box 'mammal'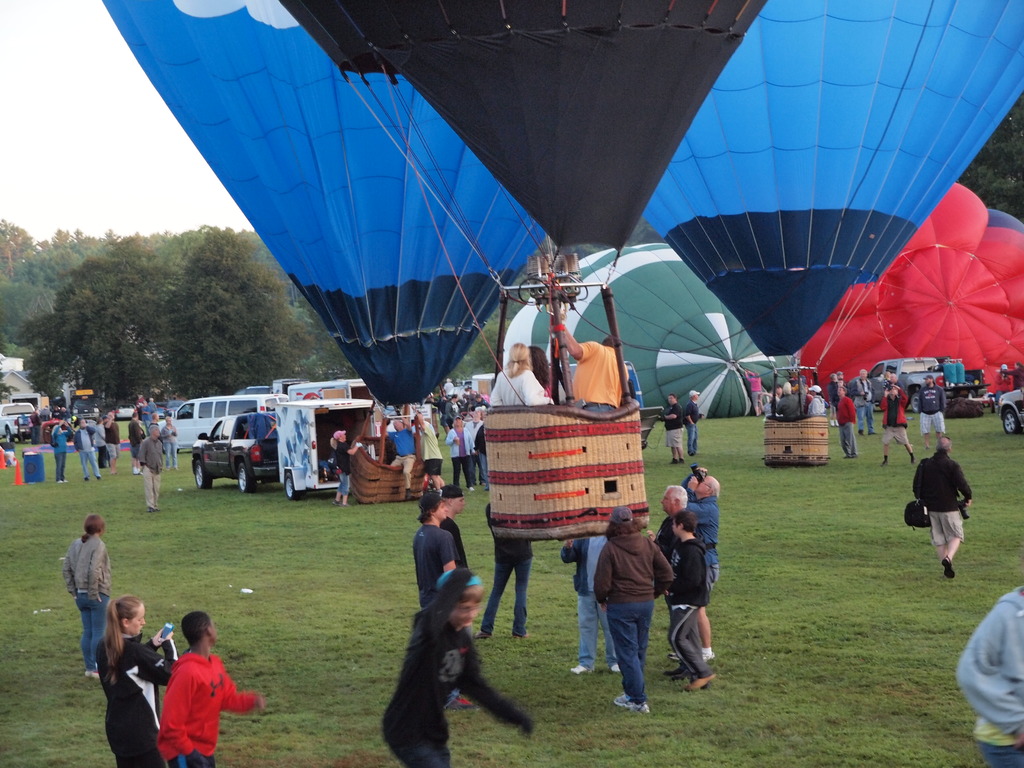
<bbox>589, 500, 678, 706</bbox>
